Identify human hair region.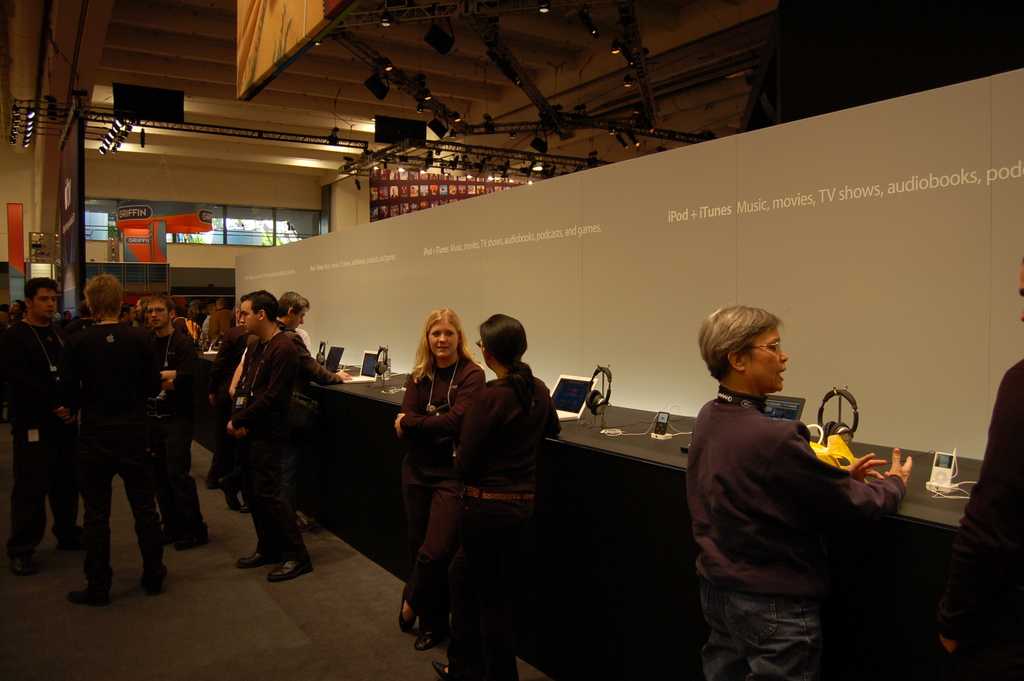
Region: region(480, 307, 541, 412).
